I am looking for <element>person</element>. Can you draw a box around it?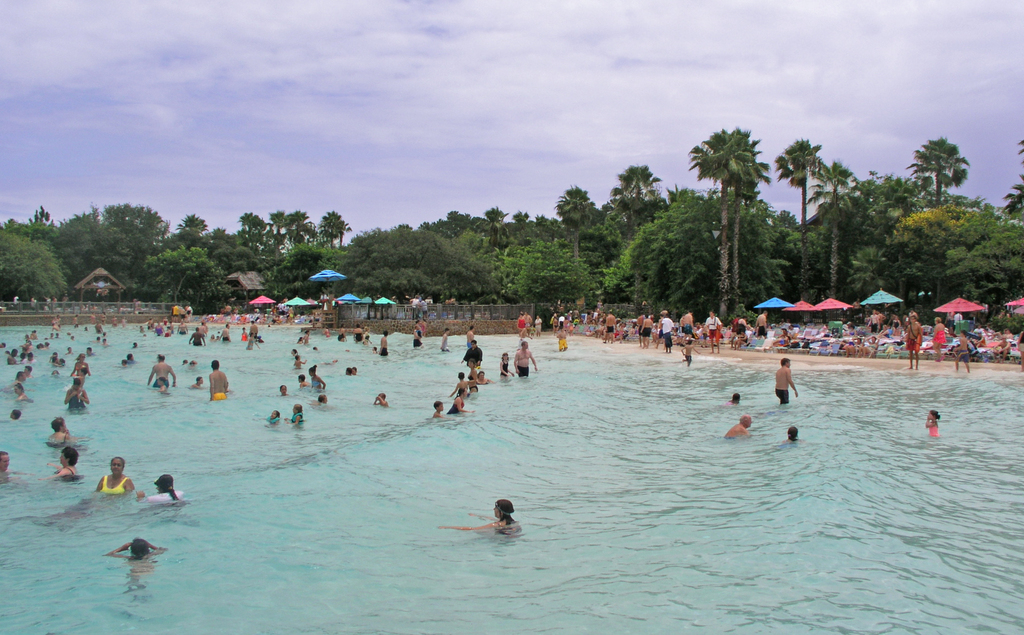
Sure, the bounding box is box(720, 392, 740, 410).
